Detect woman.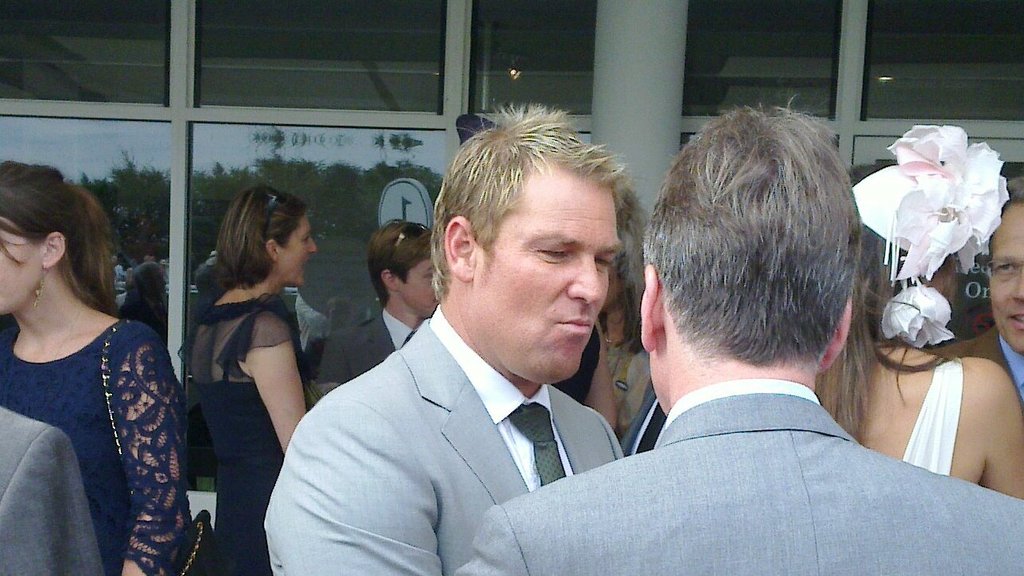
Detected at 605:248:666:430.
